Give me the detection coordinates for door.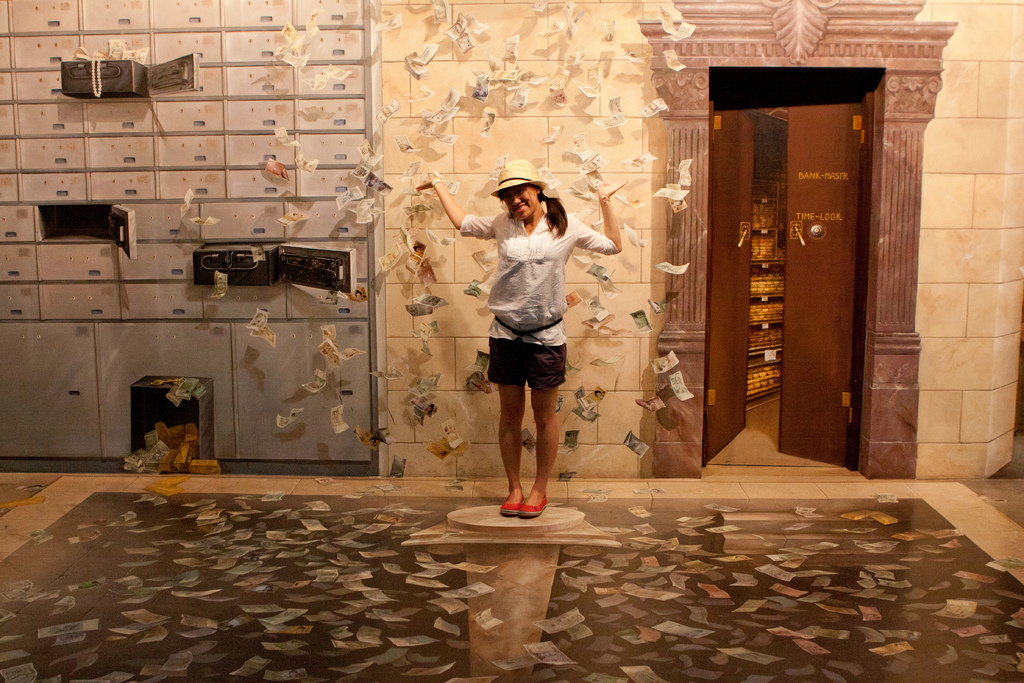
(702,53,897,472).
